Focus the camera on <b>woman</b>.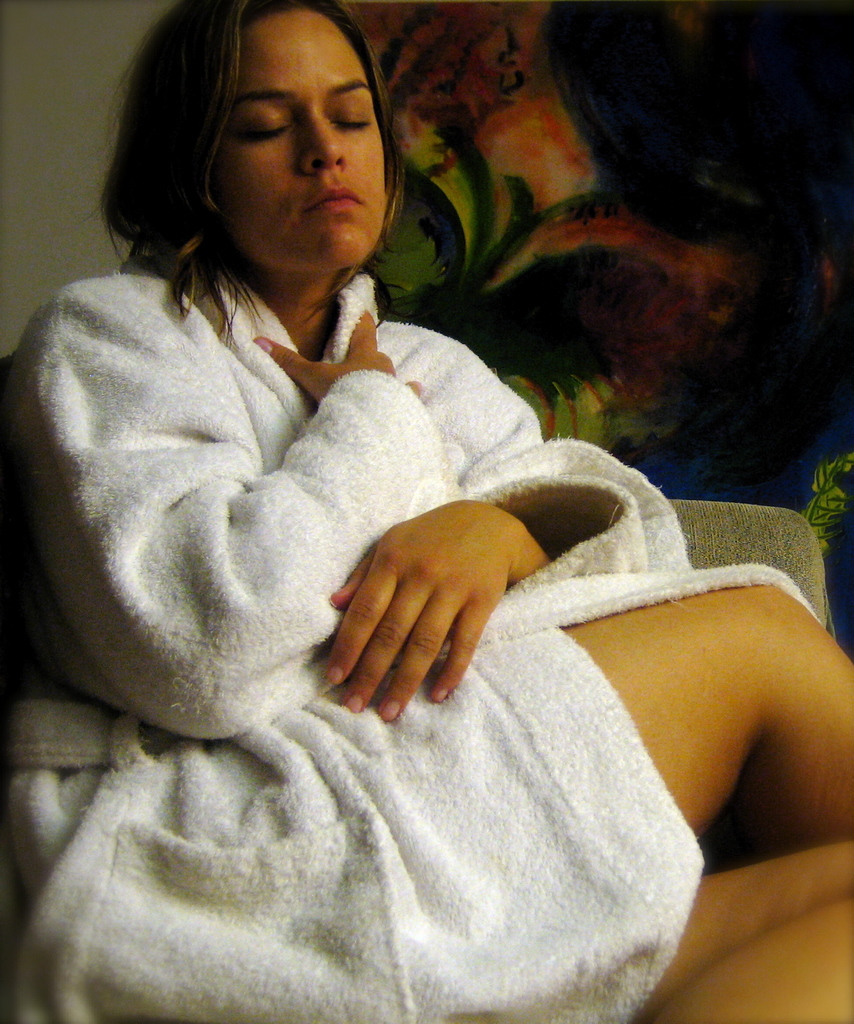
Focus region: l=0, t=6, r=853, b=1023.
